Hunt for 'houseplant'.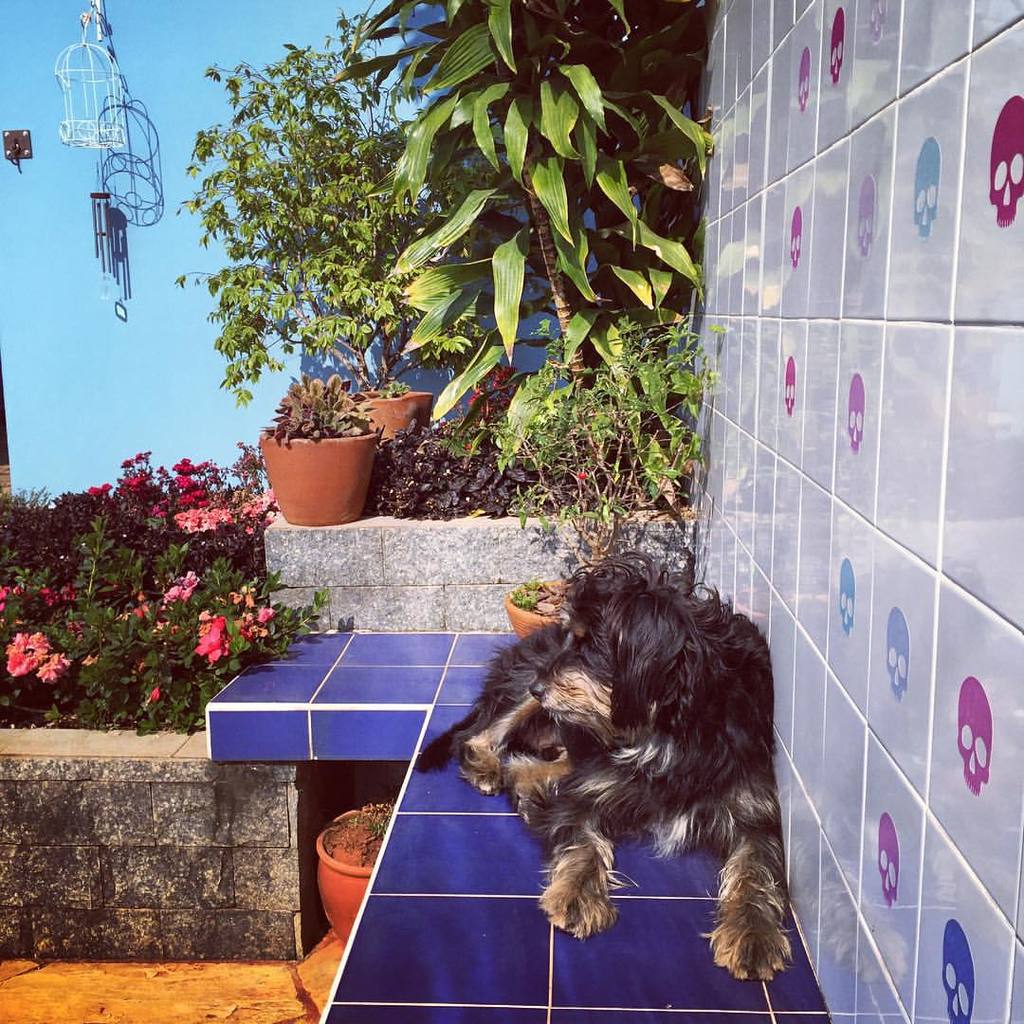
Hunted down at 0,467,337,752.
